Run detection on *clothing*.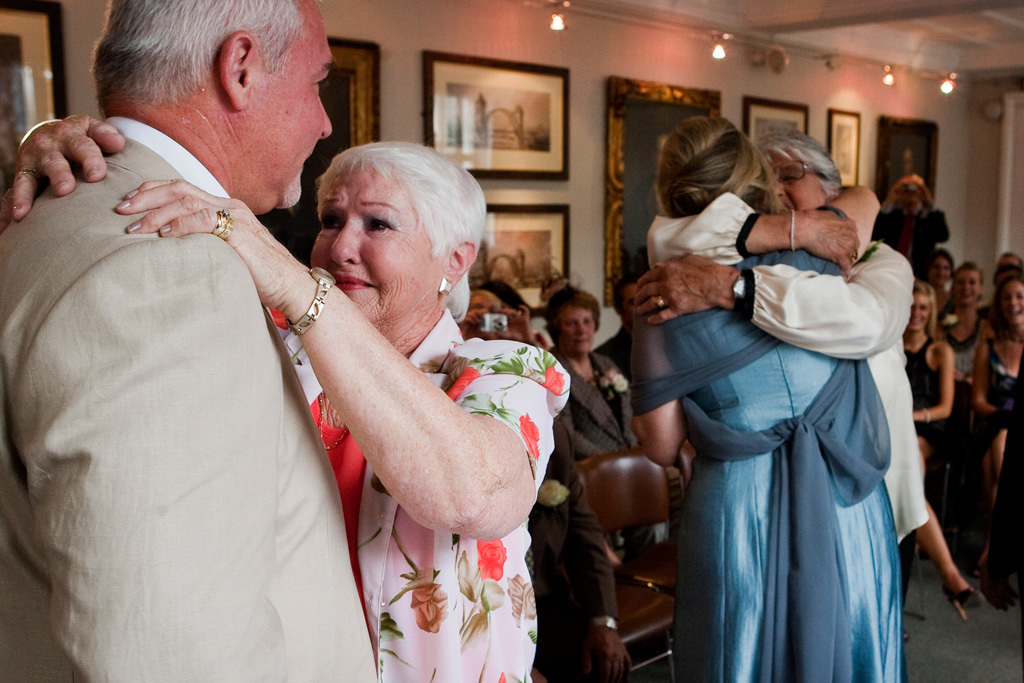
Result: (546,348,655,485).
